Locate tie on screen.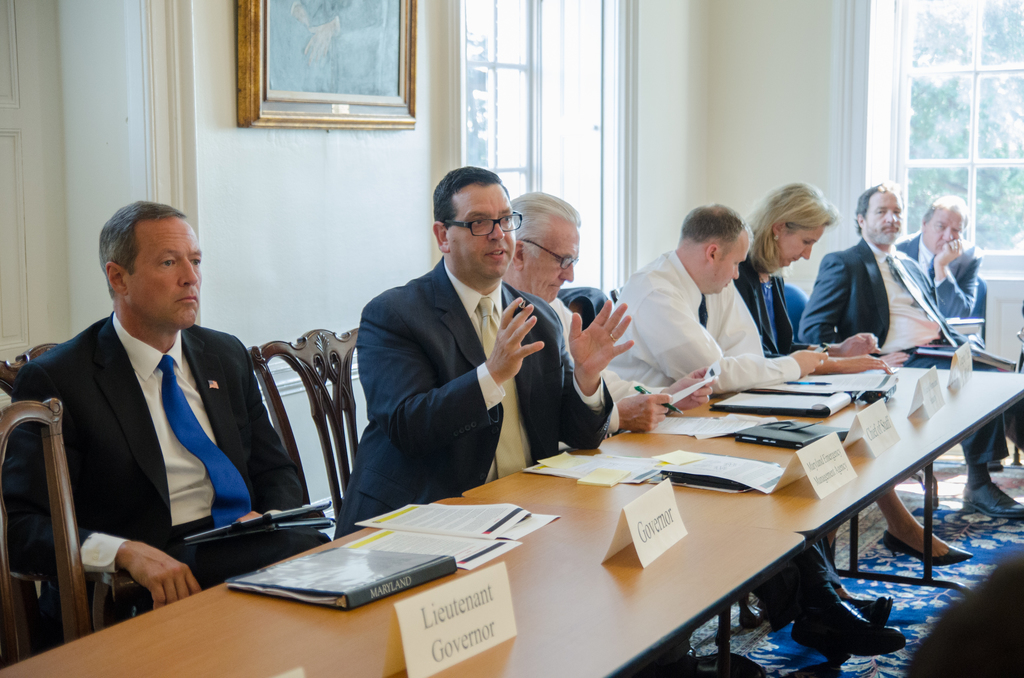
On screen at bbox(479, 296, 527, 472).
